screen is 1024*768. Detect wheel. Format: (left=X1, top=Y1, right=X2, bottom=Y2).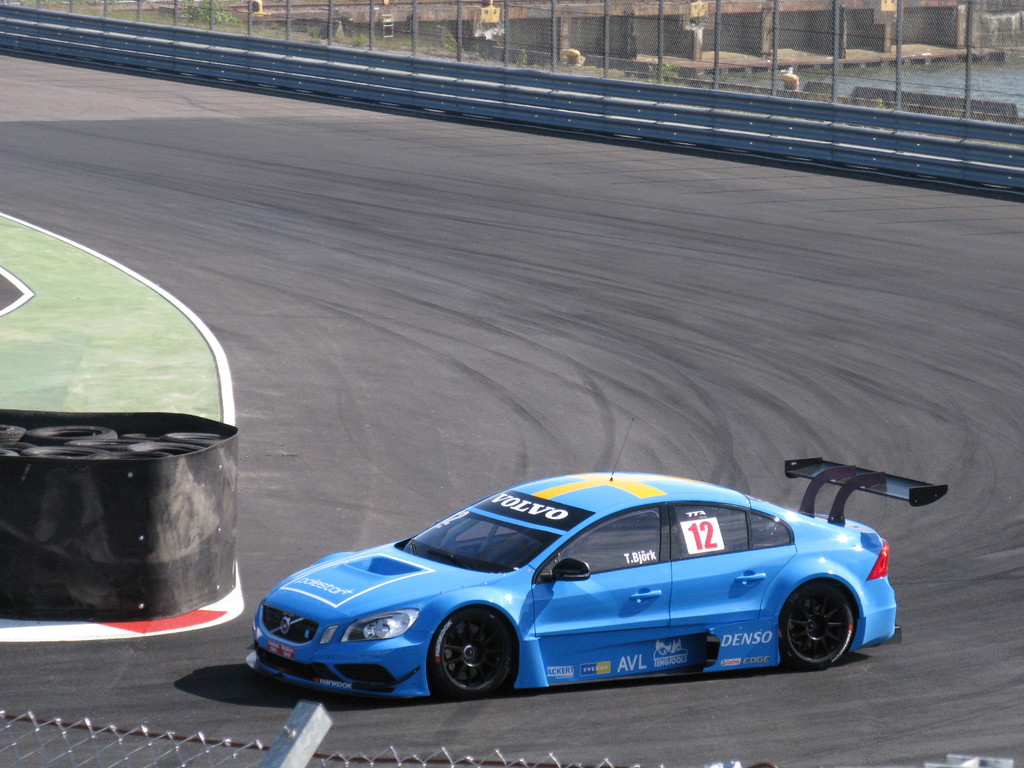
(left=426, top=632, right=517, bottom=703).
